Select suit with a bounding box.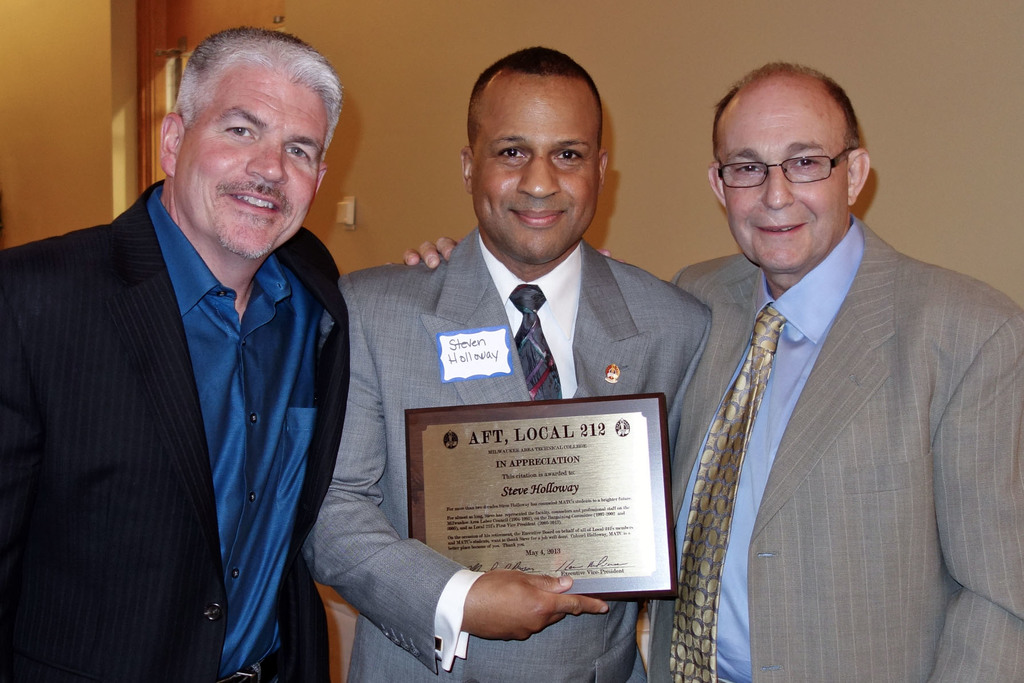
select_region(297, 244, 721, 682).
